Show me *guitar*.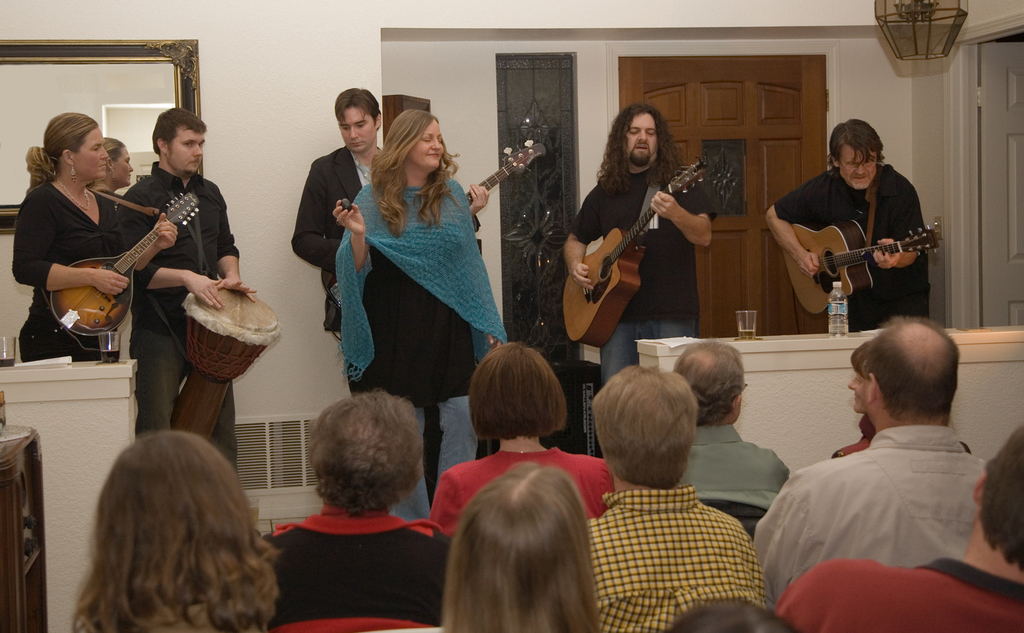
*guitar* is here: [552, 154, 712, 344].
